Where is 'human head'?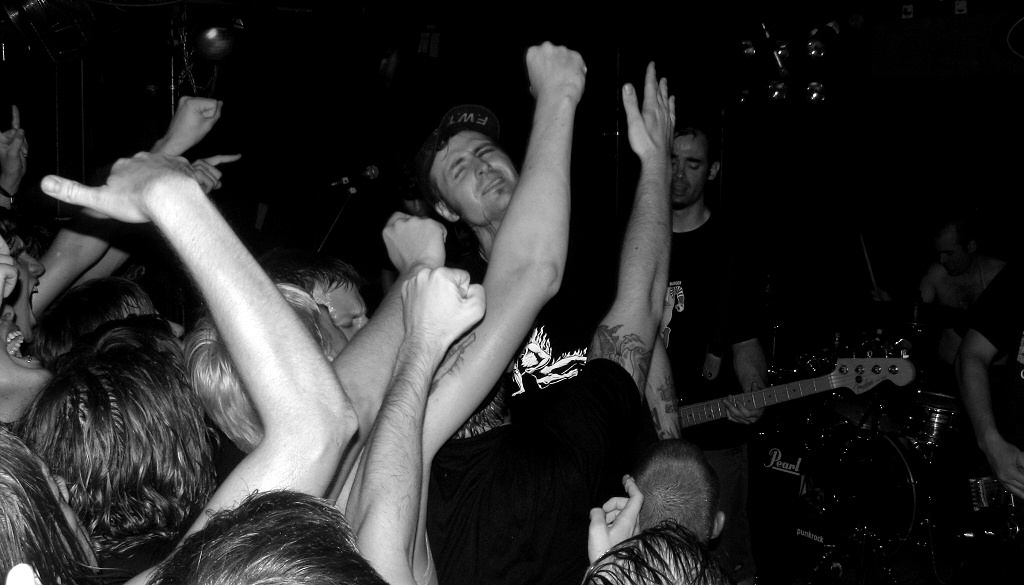
bbox=(147, 483, 381, 584).
